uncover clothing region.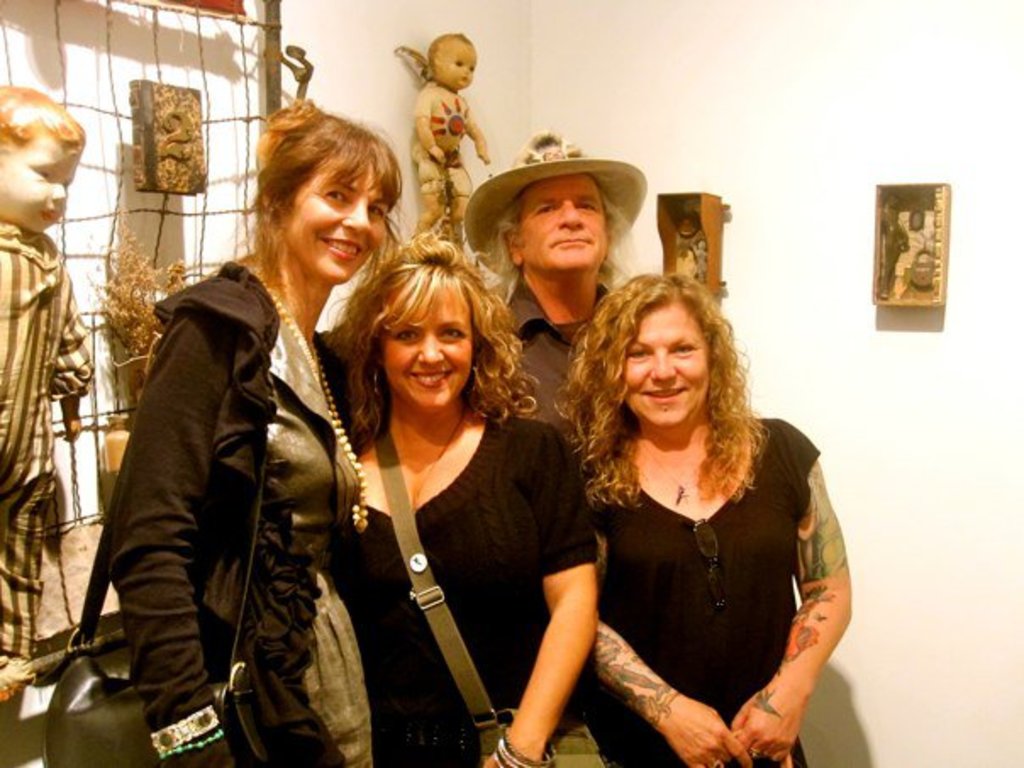
Uncovered: crop(551, 375, 843, 749).
